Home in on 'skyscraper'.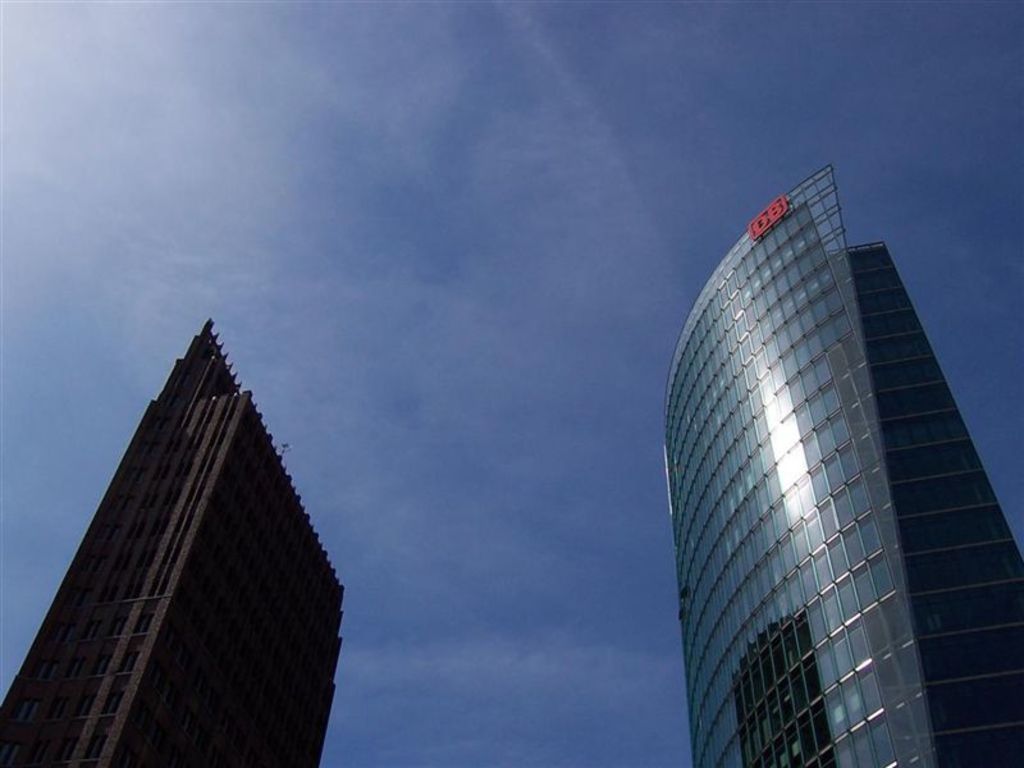
Homed in at [x1=658, y1=156, x2=1023, y2=767].
